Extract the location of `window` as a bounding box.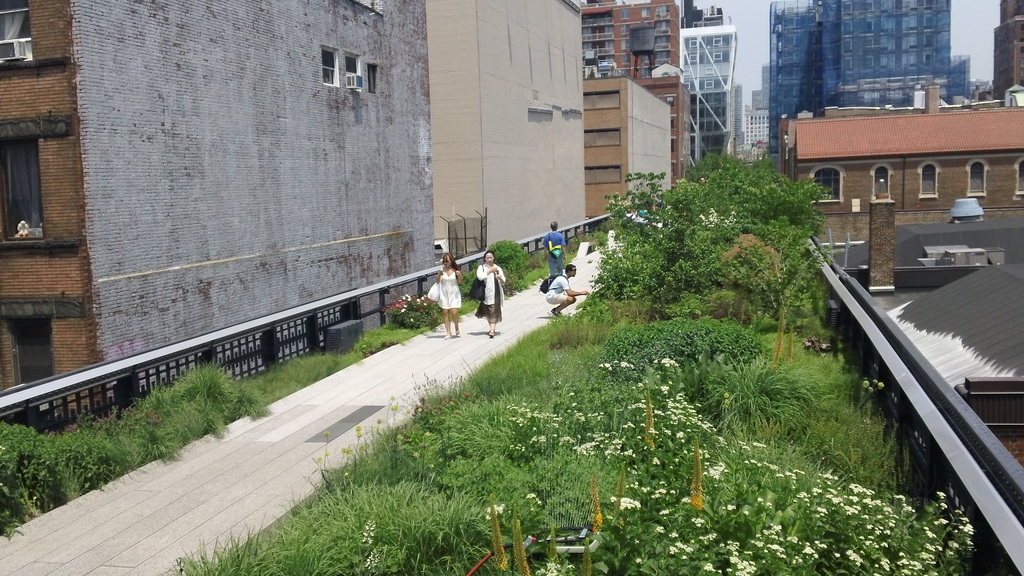
<bbox>966, 156, 991, 199</bbox>.
